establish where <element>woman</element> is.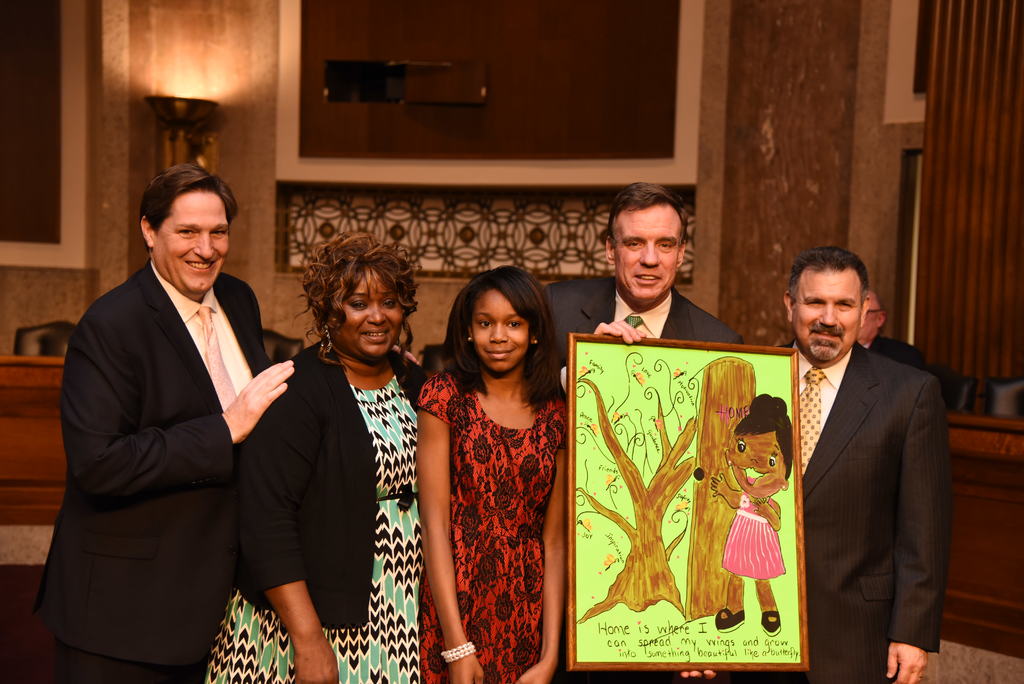
Established at [x1=405, y1=259, x2=580, y2=668].
